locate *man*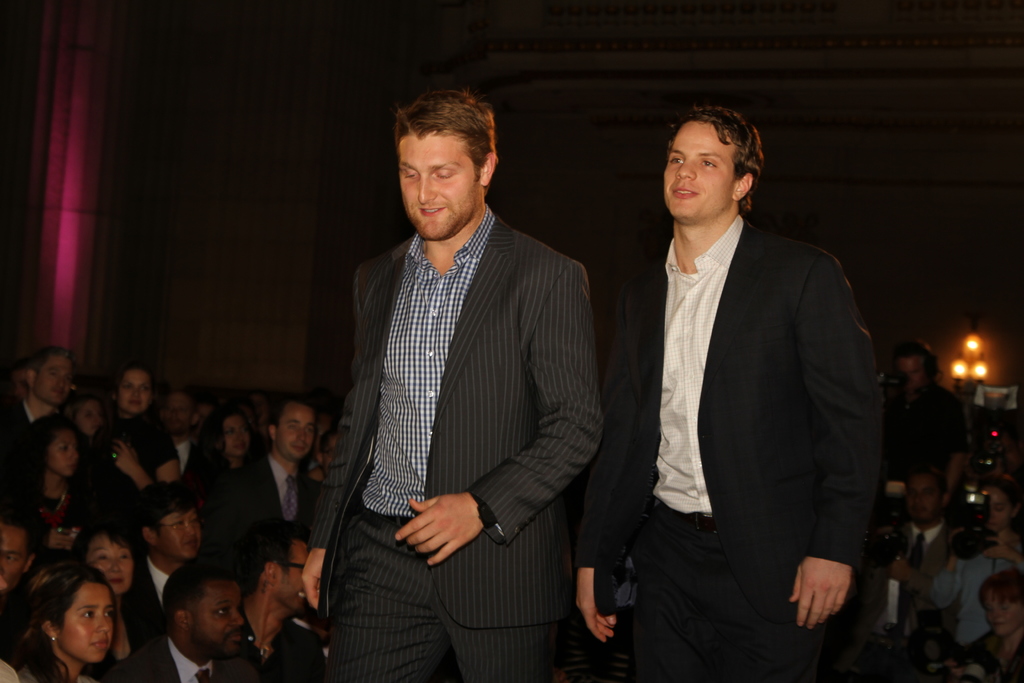
bbox=[302, 88, 606, 682]
